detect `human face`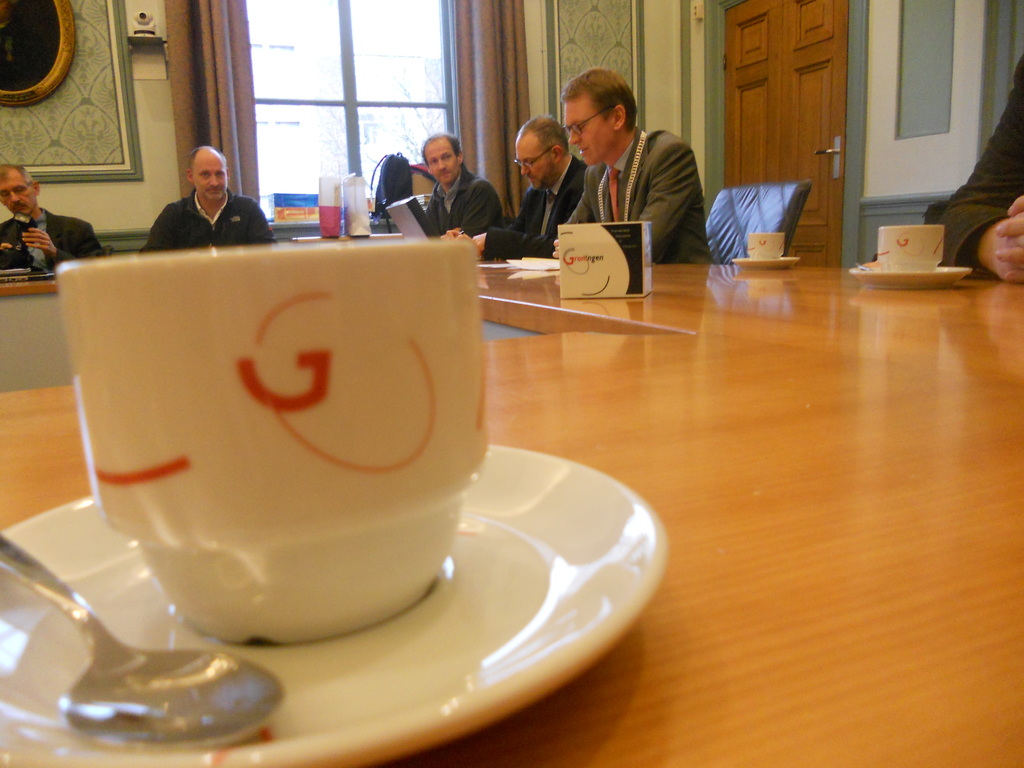
BBox(191, 154, 227, 198)
